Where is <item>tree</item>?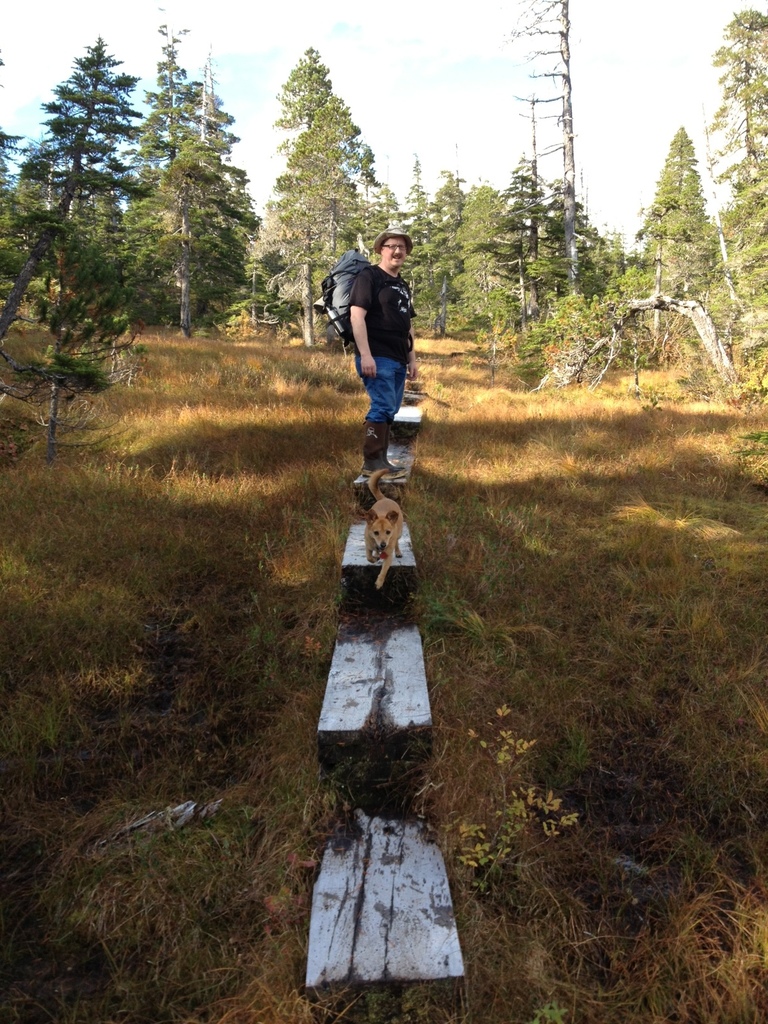
[left=0, top=37, right=157, bottom=470].
